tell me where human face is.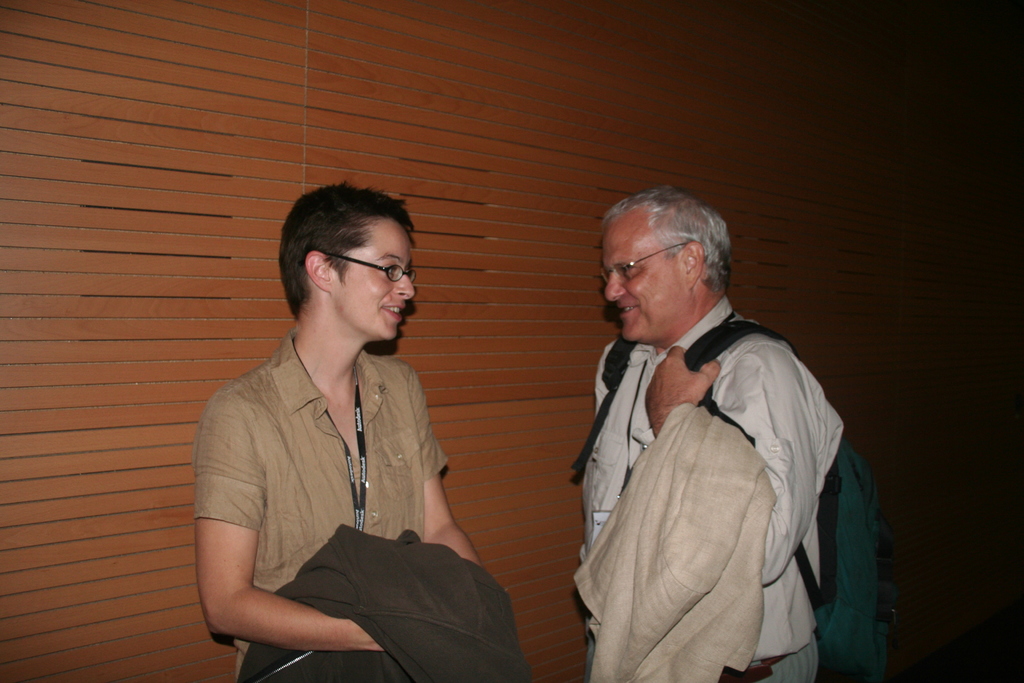
human face is at 330, 219, 413, 341.
